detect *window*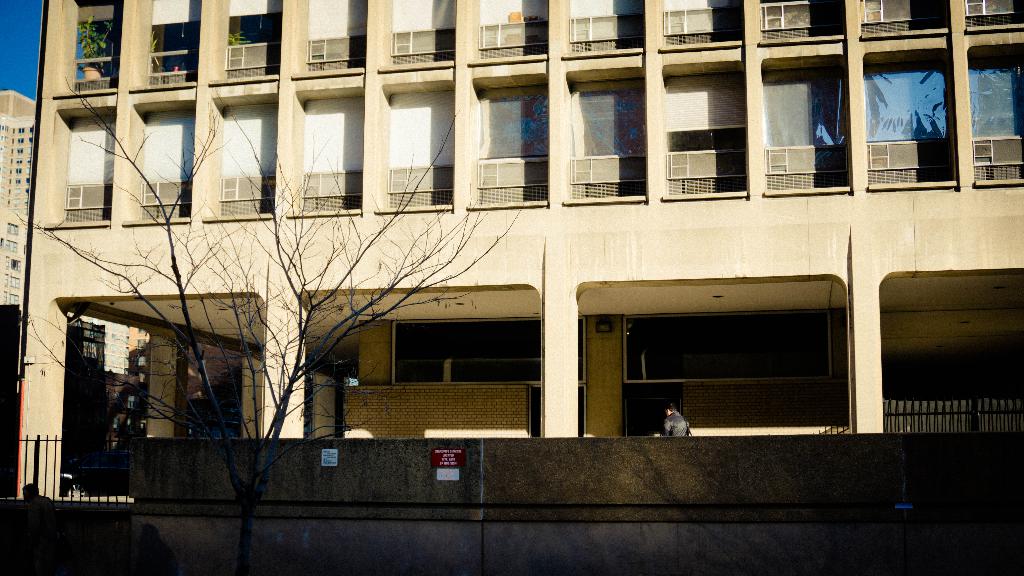
box(381, 0, 456, 66)
